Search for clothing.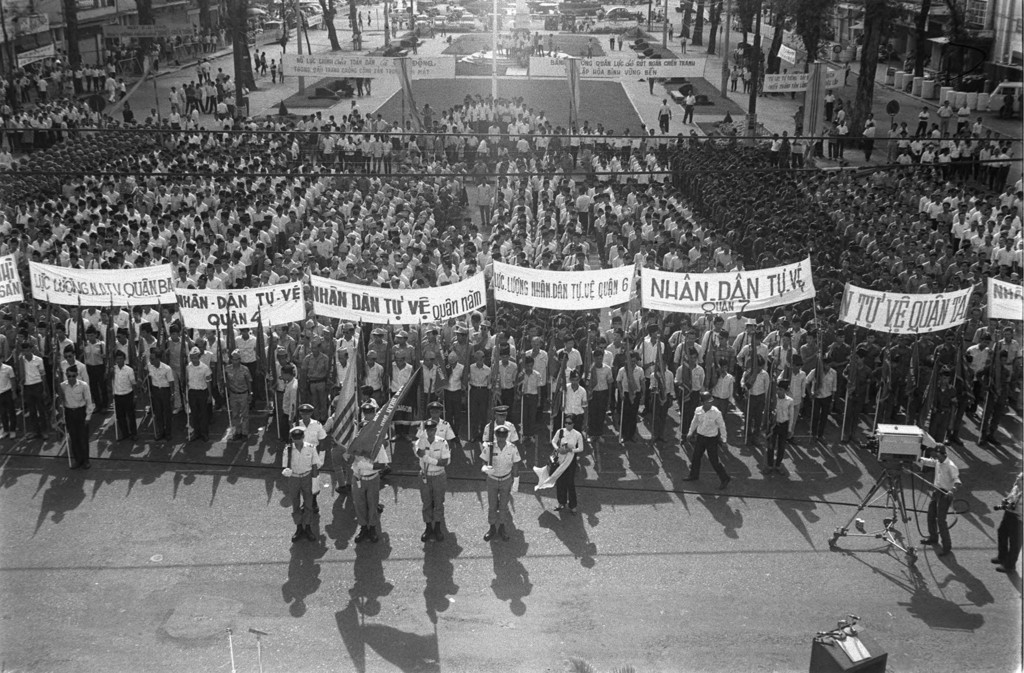
Found at {"left": 0, "top": 336, "right": 11, "bottom": 361}.
